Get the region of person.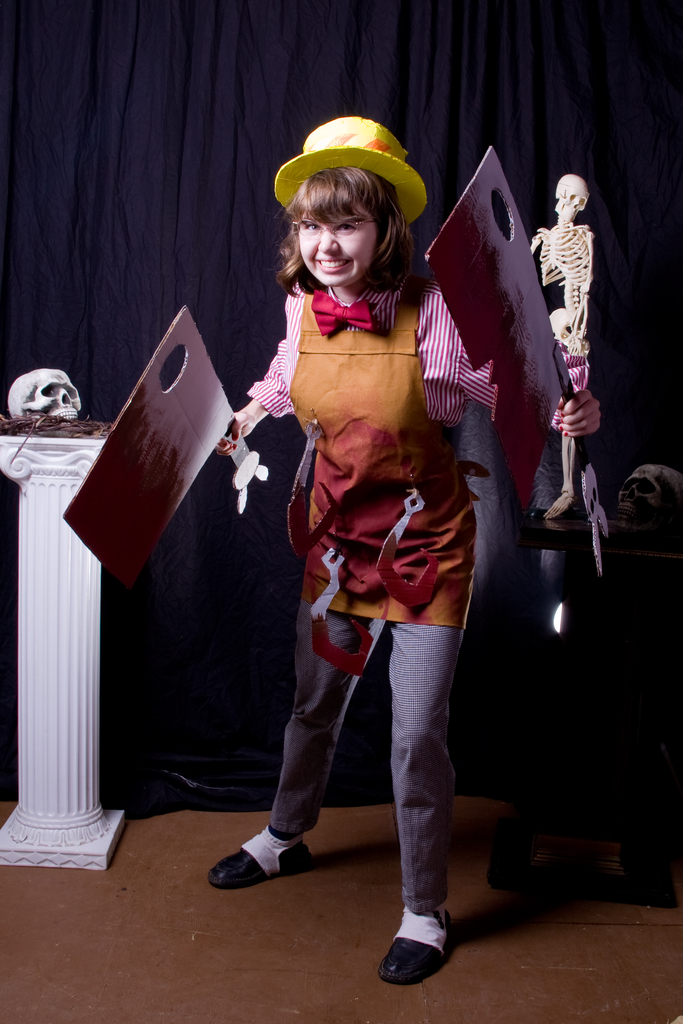
(212,116,609,984).
